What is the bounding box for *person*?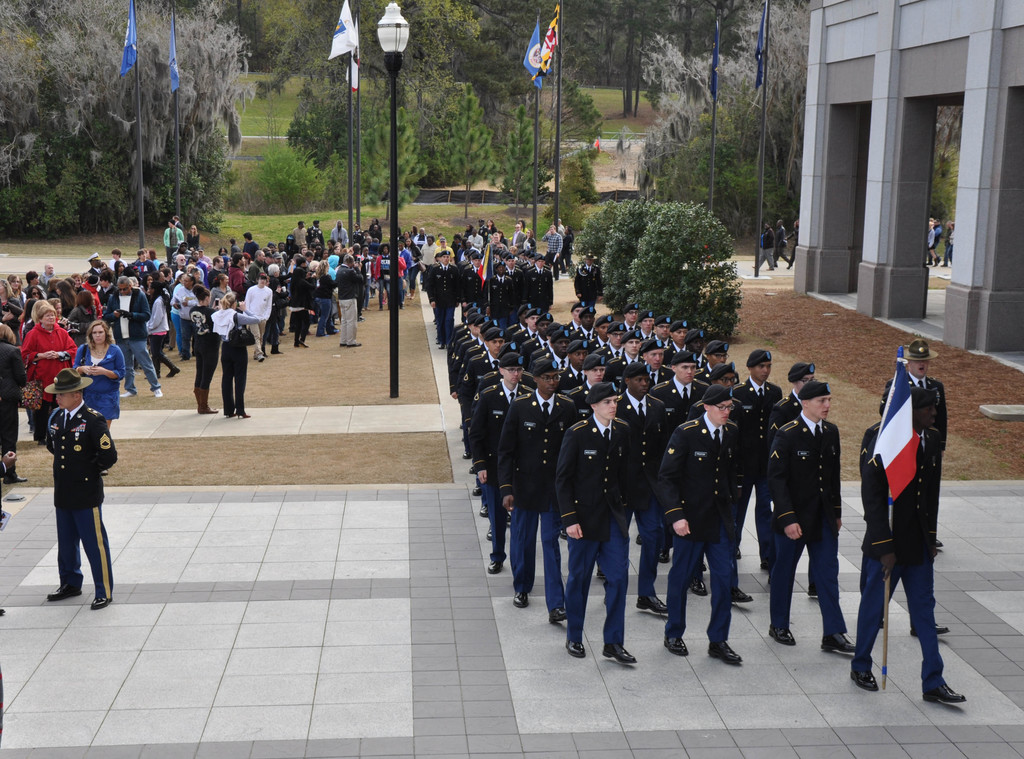
[777,216,788,265].
